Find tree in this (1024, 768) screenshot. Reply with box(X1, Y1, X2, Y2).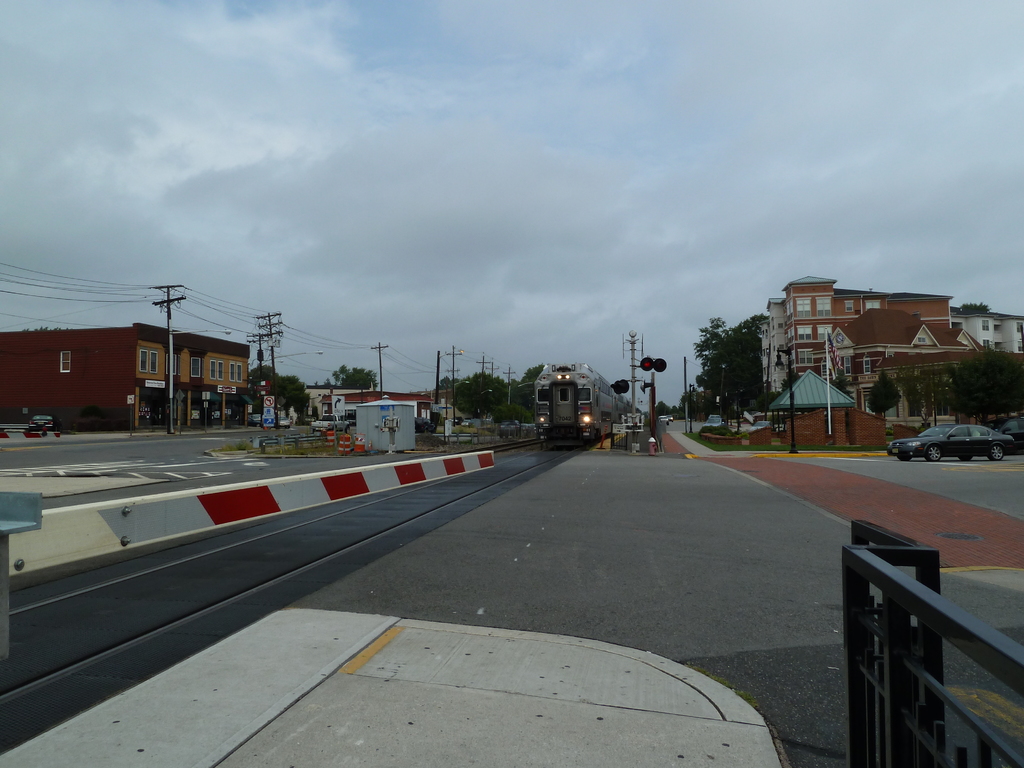
box(960, 299, 988, 315).
